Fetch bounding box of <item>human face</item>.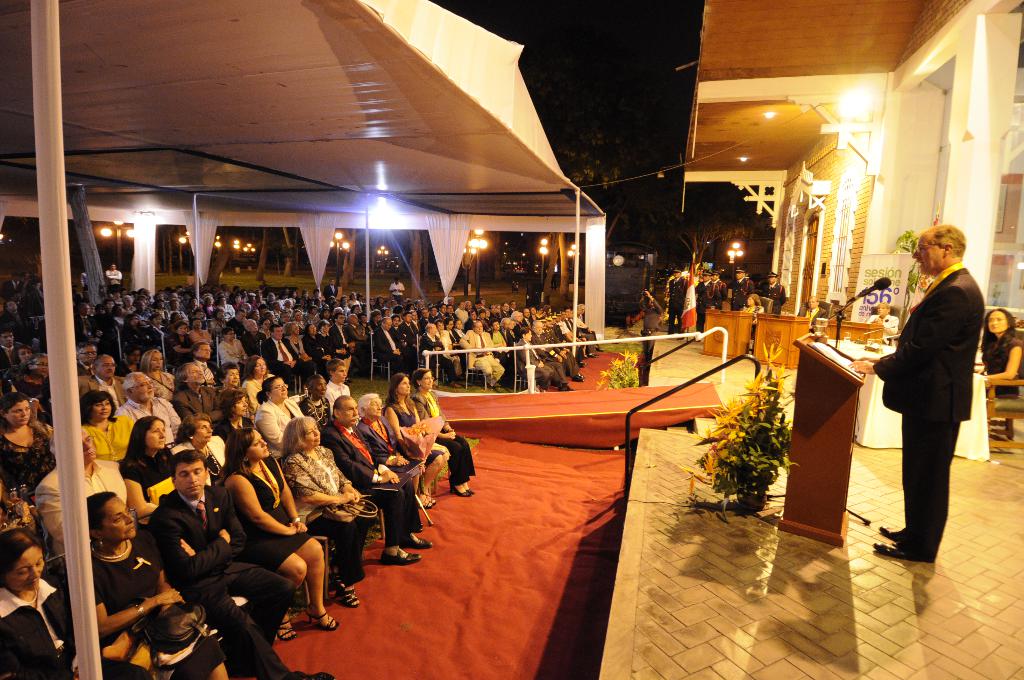
Bbox: {"left": 250, "top": 320, "right": 257, "bottom": 334}.
